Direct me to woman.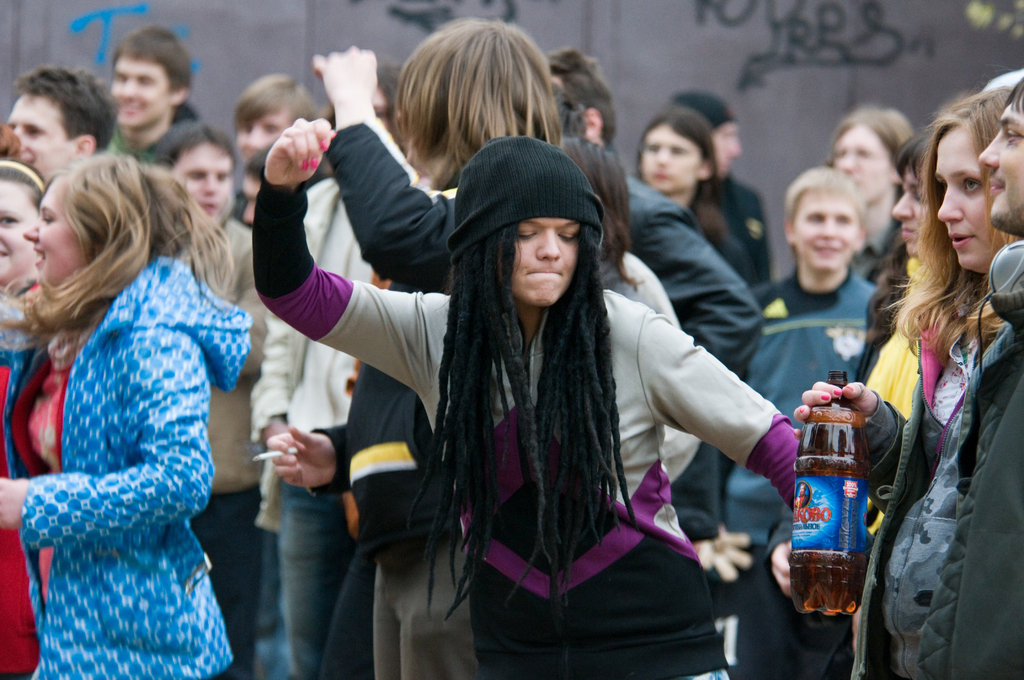
Direction: pyautogui.locateOnScreen(0, 149, 245, 679).
